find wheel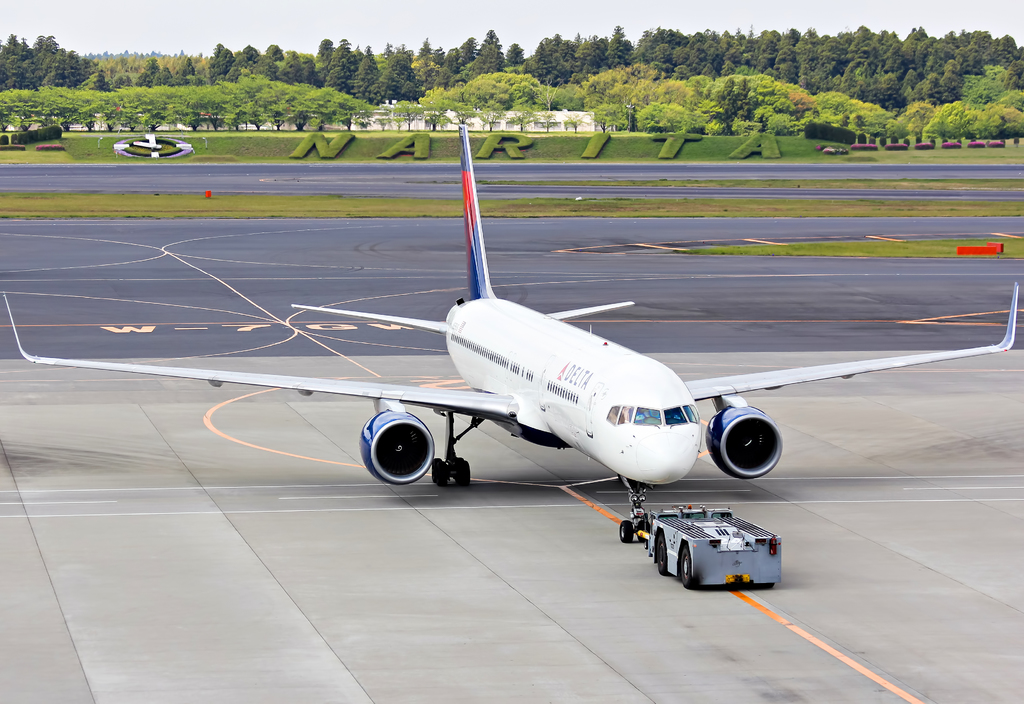
l=680, t=548, r=698, b=590
